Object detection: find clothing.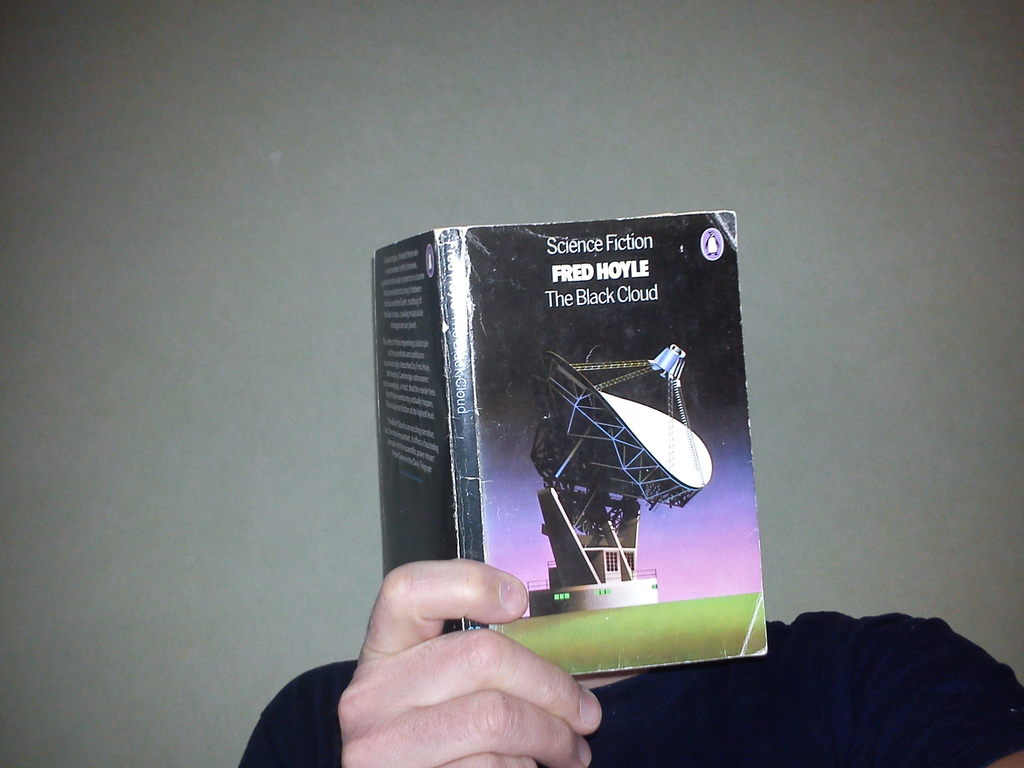
<bbox>237, 608, 1023, 767</bbox>.
